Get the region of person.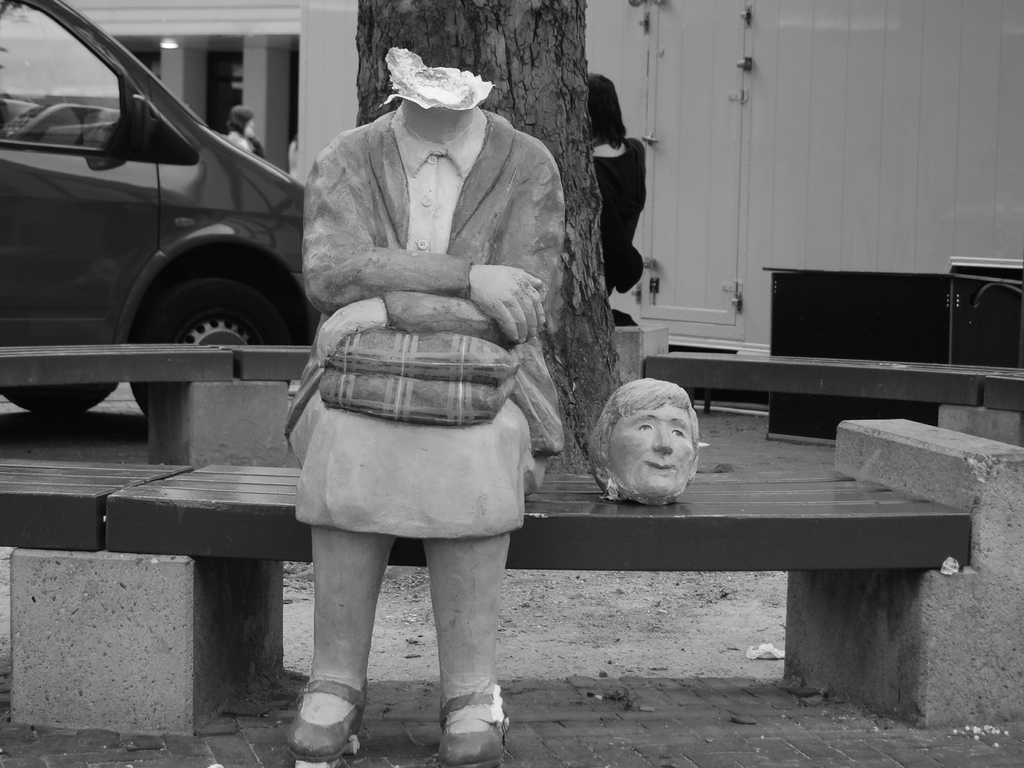
(left=287, top=54, right=696, bottom=767).
